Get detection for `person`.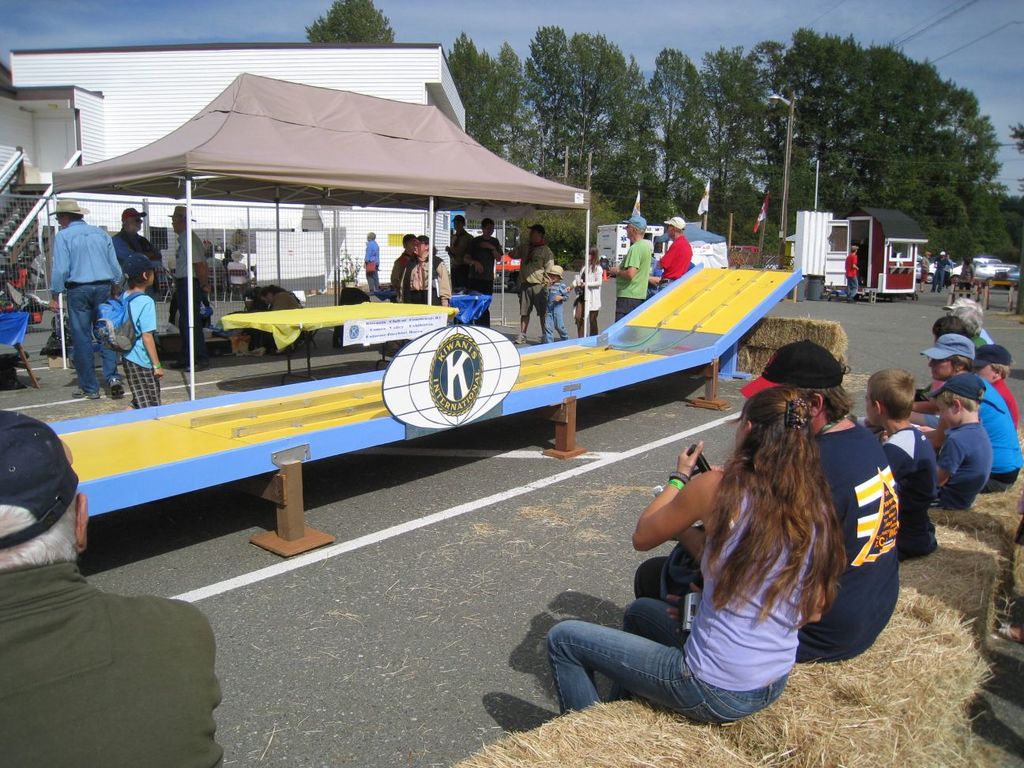
Detection: detection(442, 216, 472, 284).
